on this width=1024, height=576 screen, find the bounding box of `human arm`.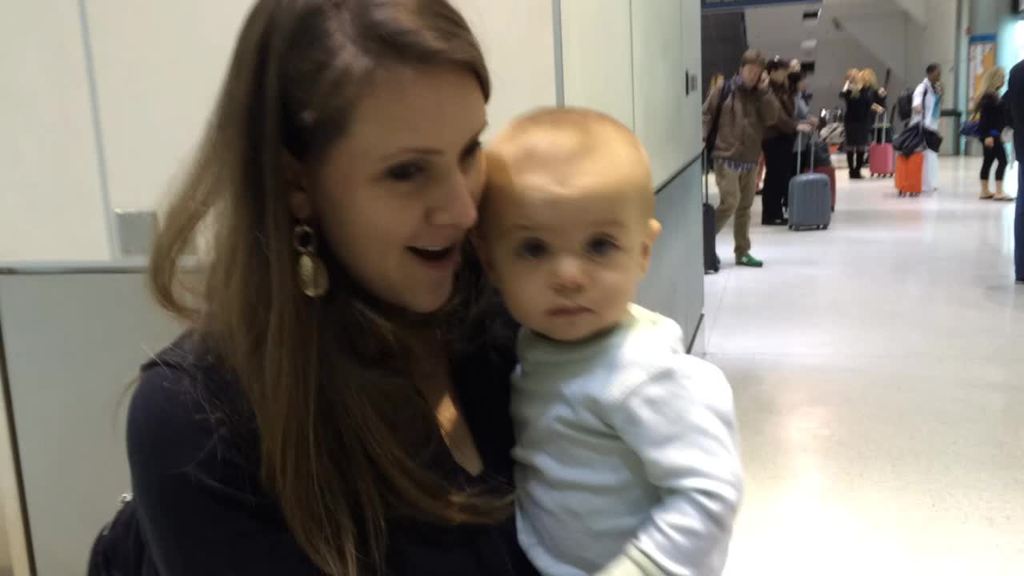
Bounding box: (left=910, top=82, right=929, bottom=120).
